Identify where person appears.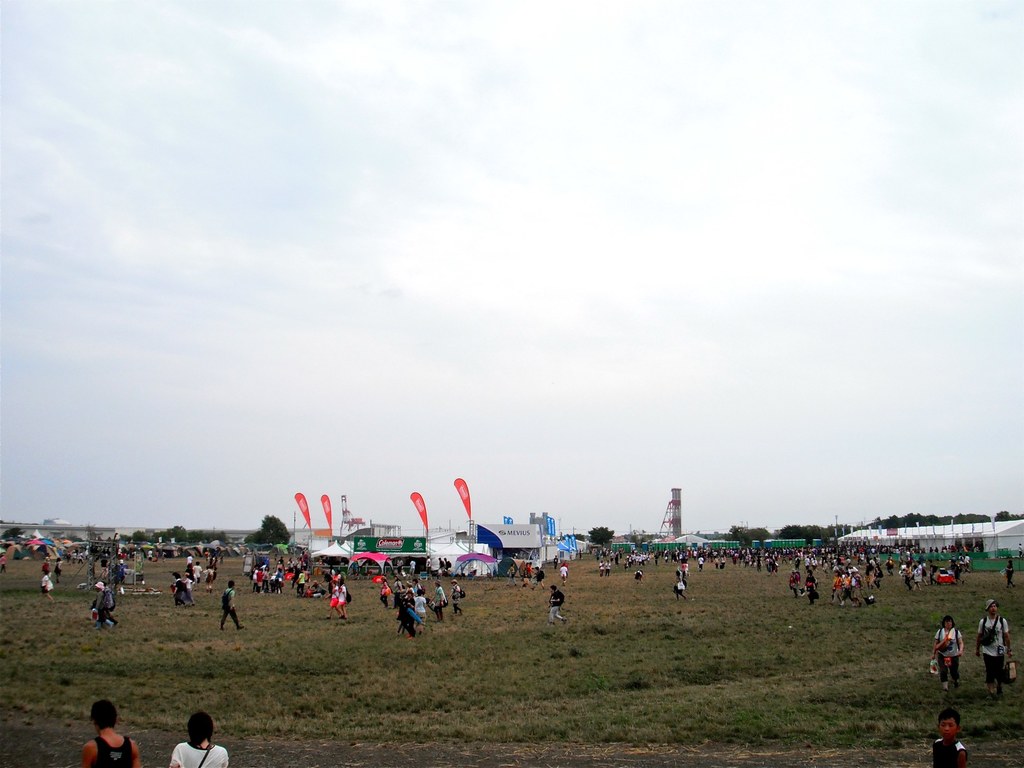
Appears at 548/585/569/620.
